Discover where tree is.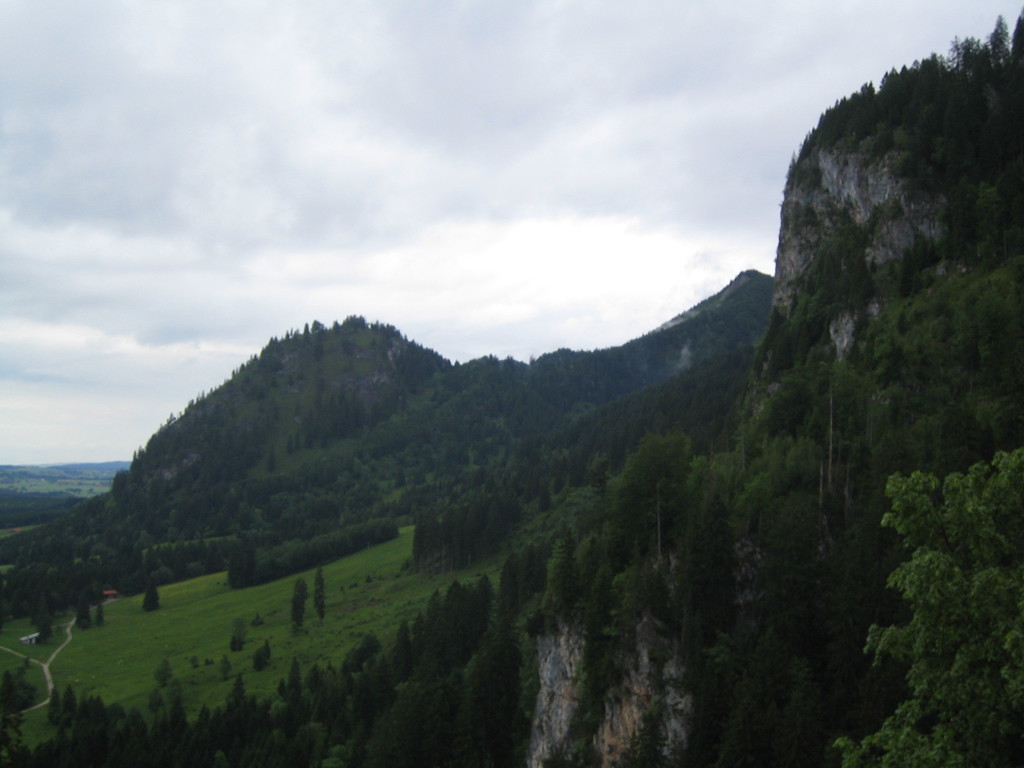
Discovered at {"left": 819, "top": 463, "right": 1018, "bottom": 764}.
